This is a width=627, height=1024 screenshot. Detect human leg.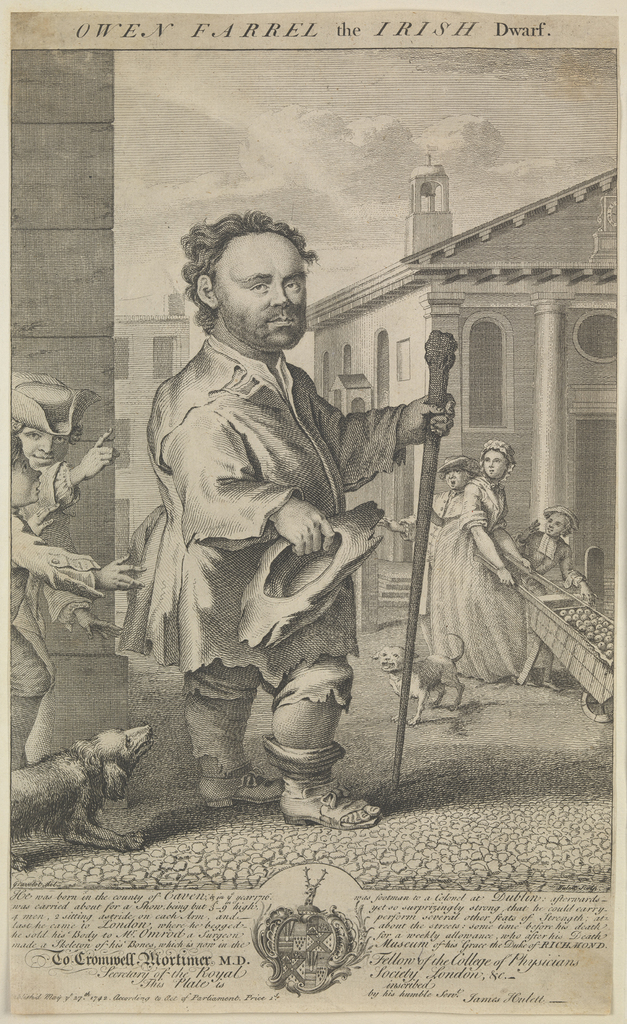
rect(177, 659, 273, 810).
